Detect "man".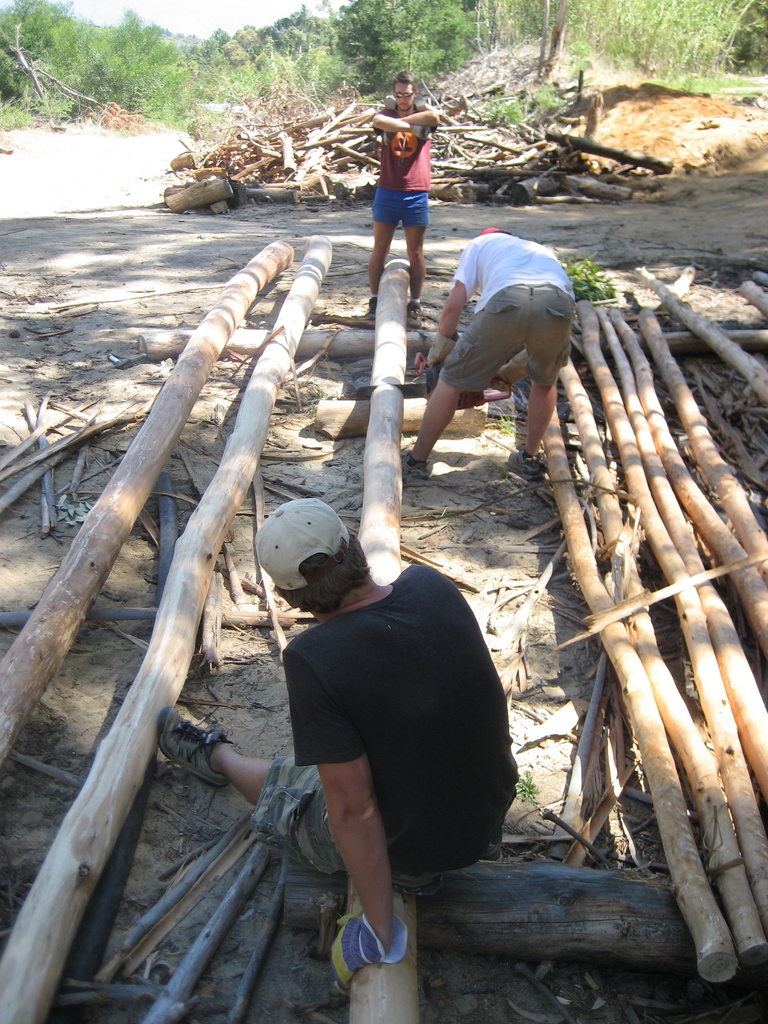
Detected at BBox(426, 205, 593, 476).
